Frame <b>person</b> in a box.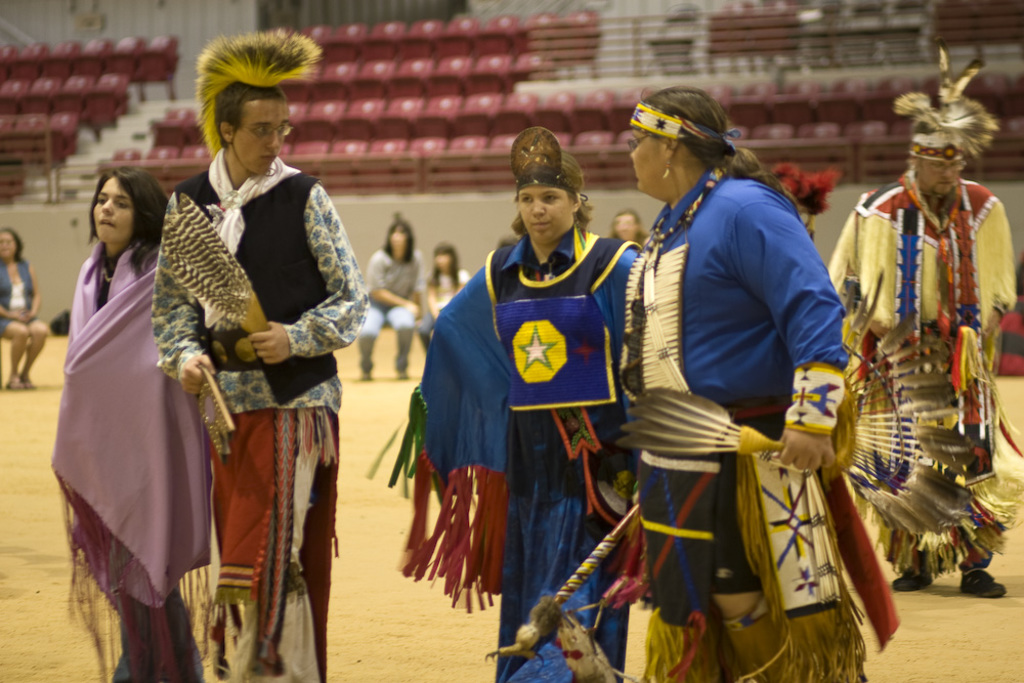
[0,224,46,391].
